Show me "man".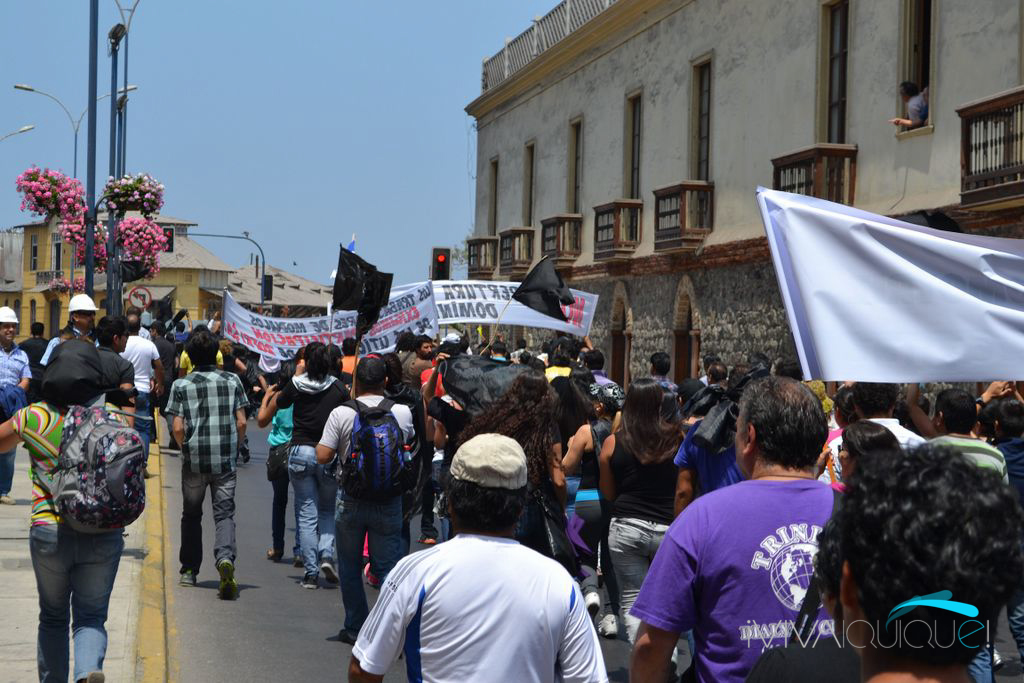
"man" is here: detection(41, 294, 101, 369).
